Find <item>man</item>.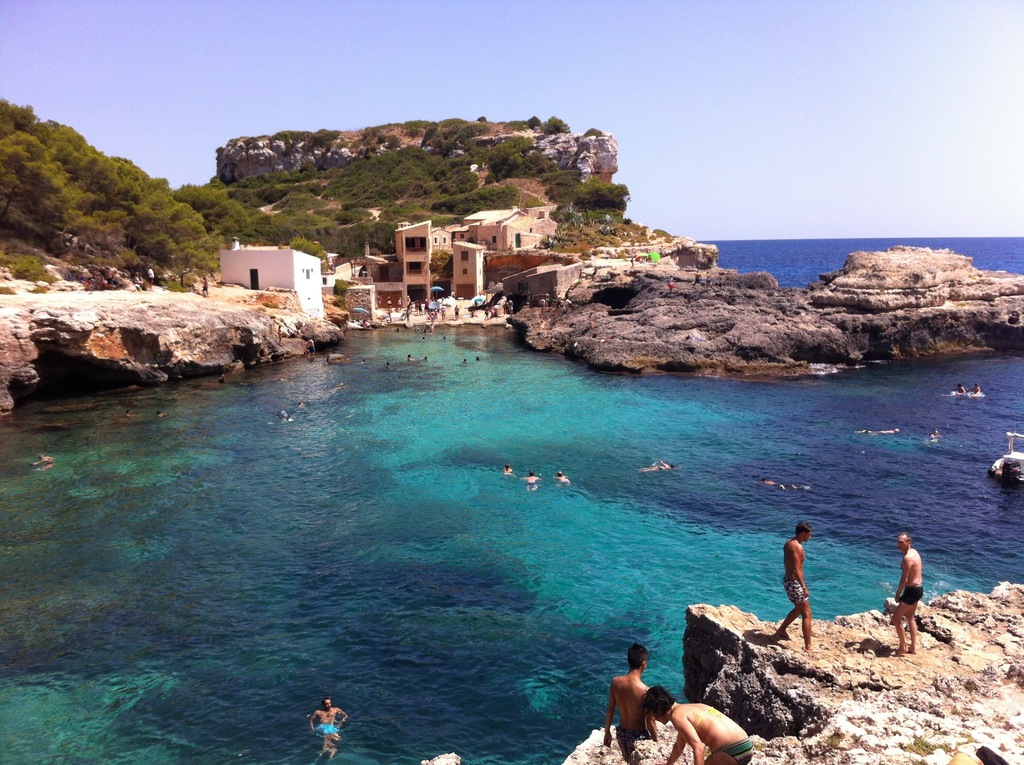
[x1=631, y1=684, x2=751, y2=764].
